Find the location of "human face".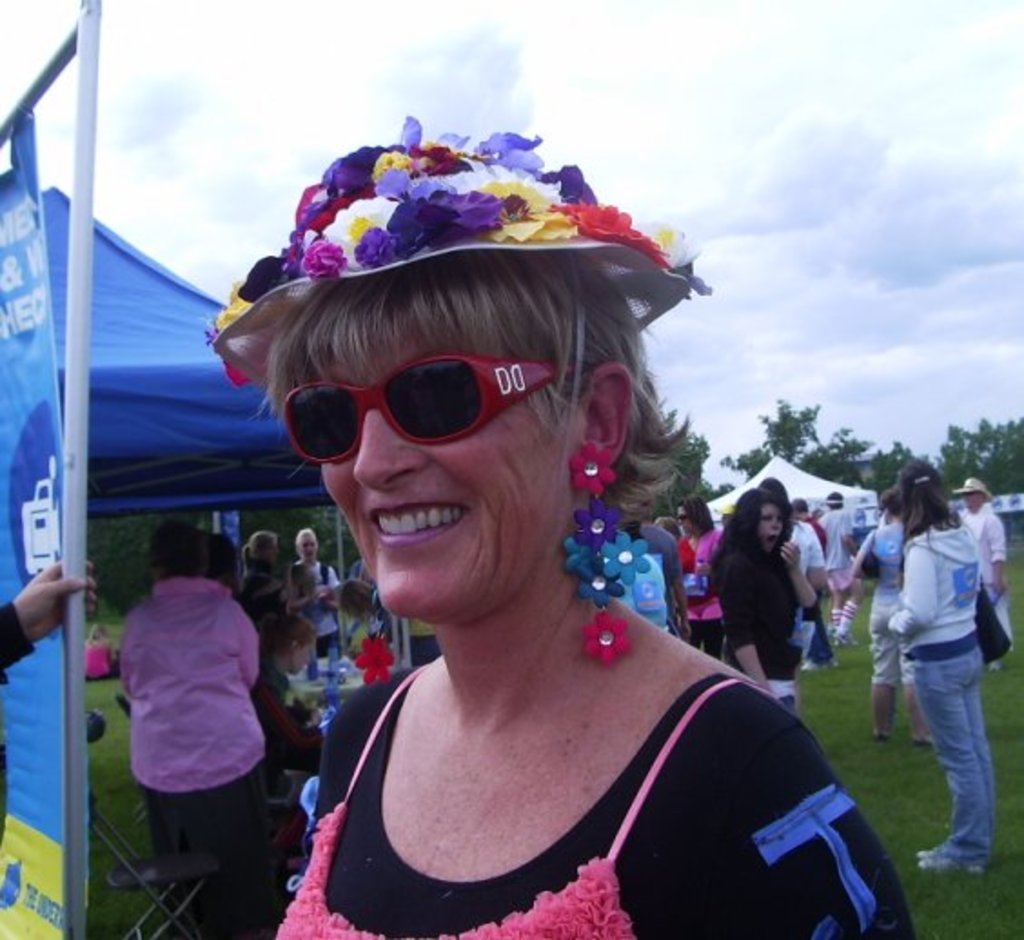
Location: detection(300, 530, 318, 561).
